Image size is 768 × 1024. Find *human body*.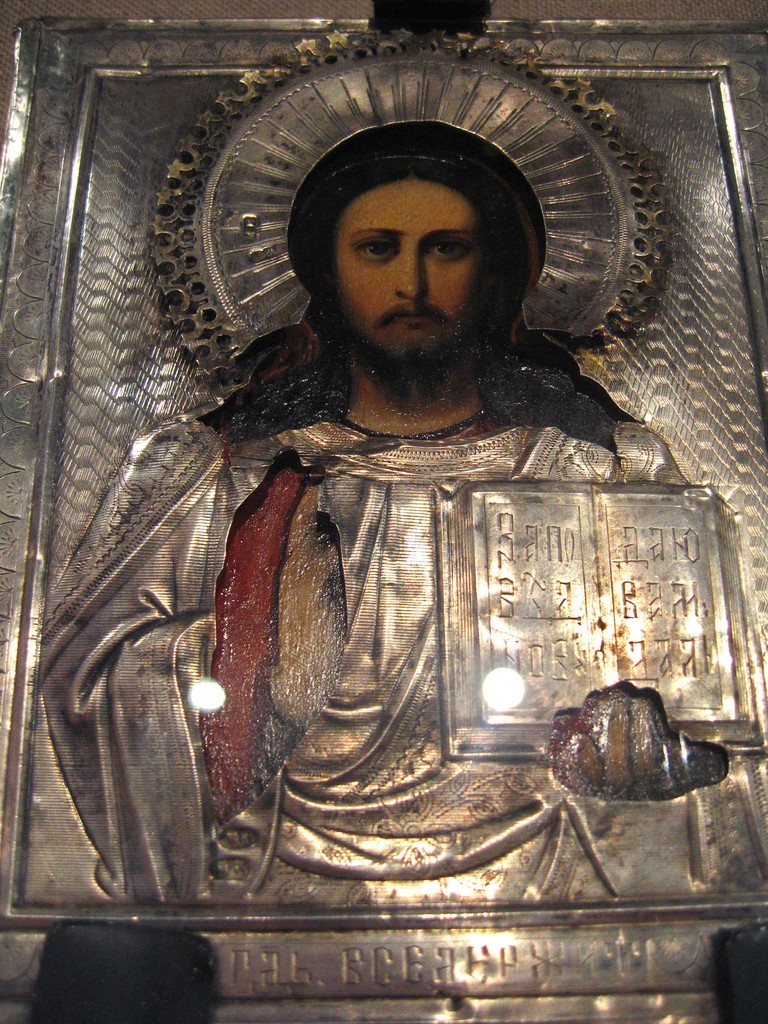
select_region(36, 109, 761, 1023).
